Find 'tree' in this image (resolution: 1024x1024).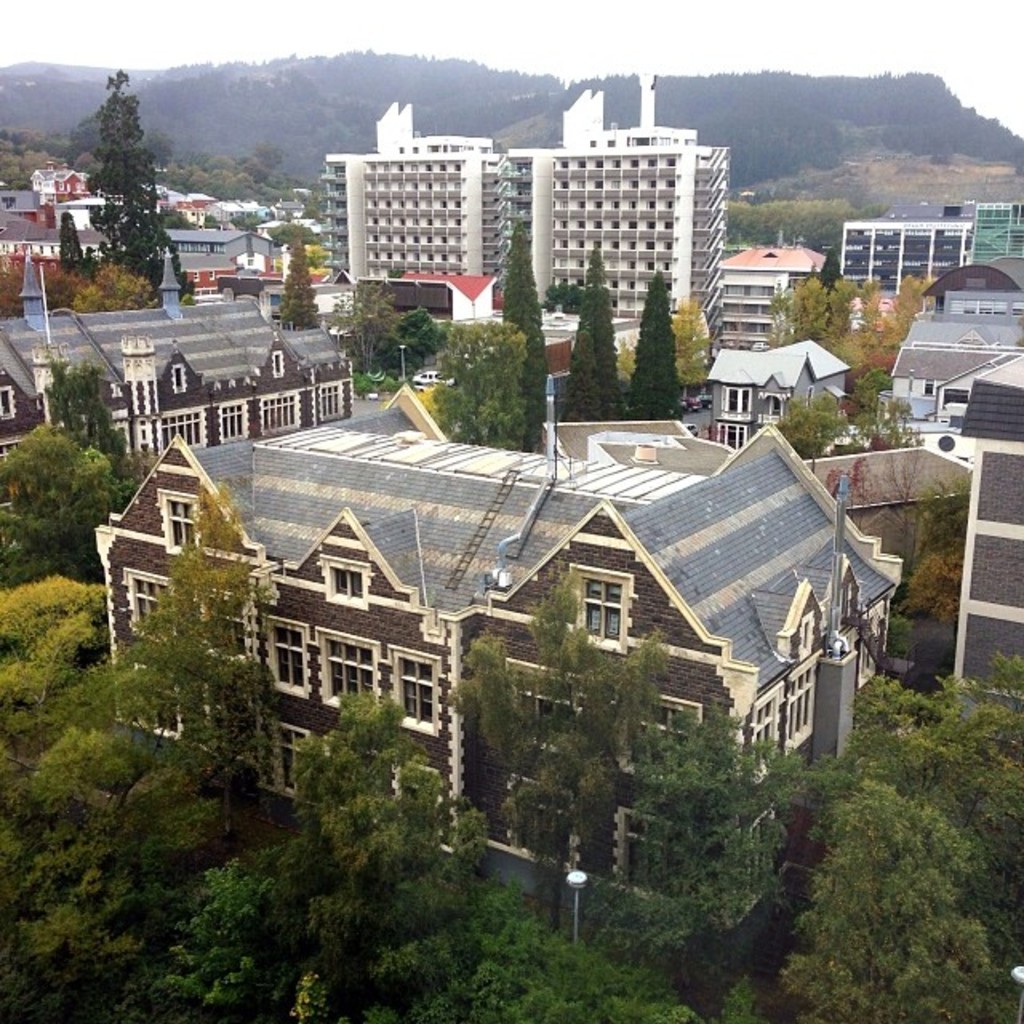
784 386 840 450.
